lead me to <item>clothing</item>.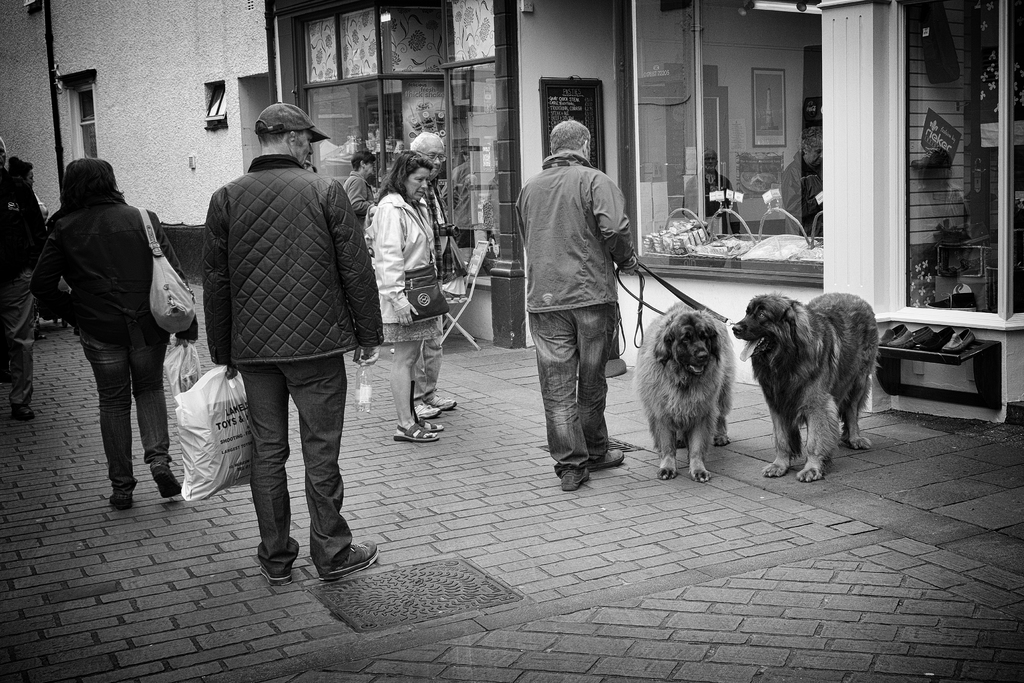
Lead to x1=194 y1=150 x2=385 y2=572.
